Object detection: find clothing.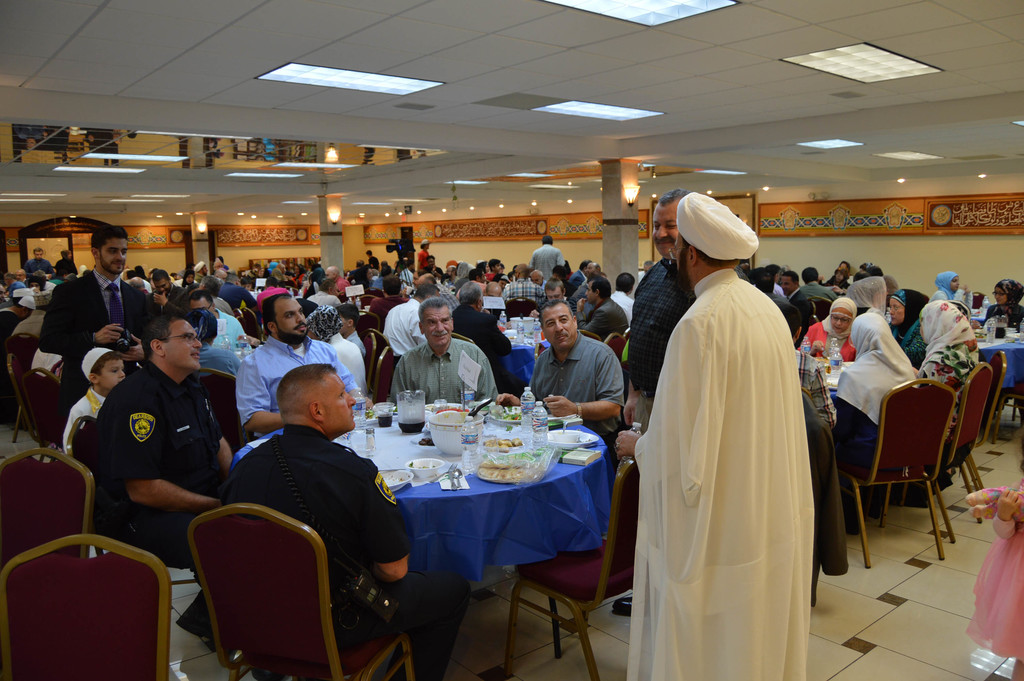
[530,245,565,279].
